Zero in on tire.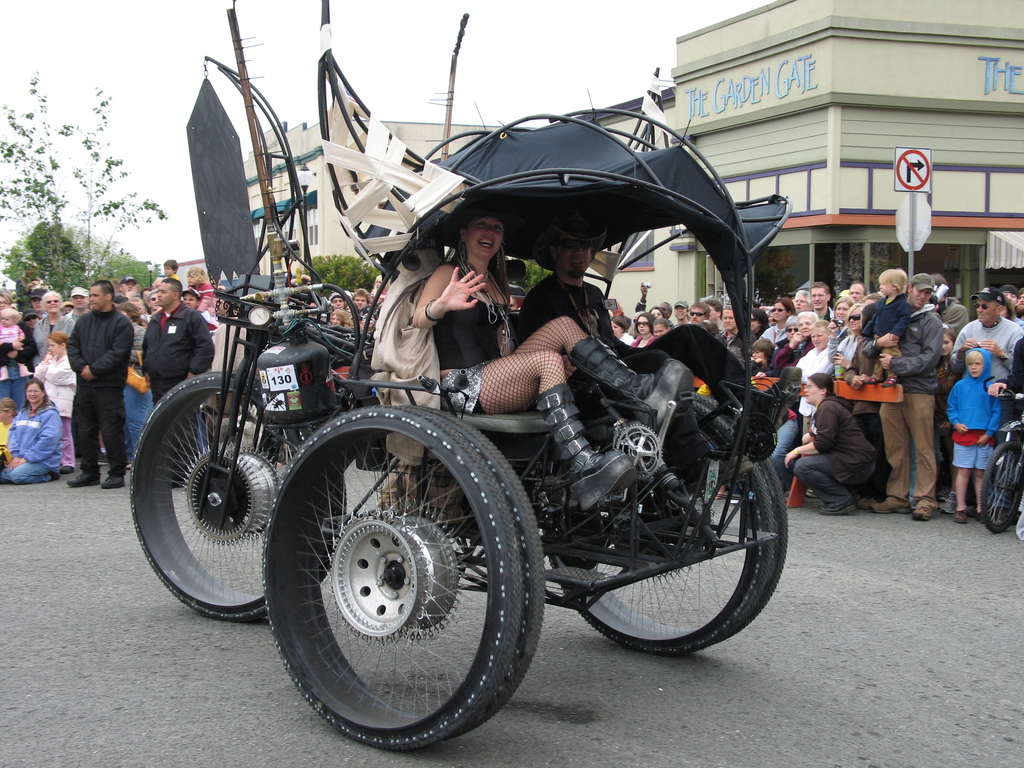
Zeroed in: [left=536, top=410, right=789, bottom=660].
